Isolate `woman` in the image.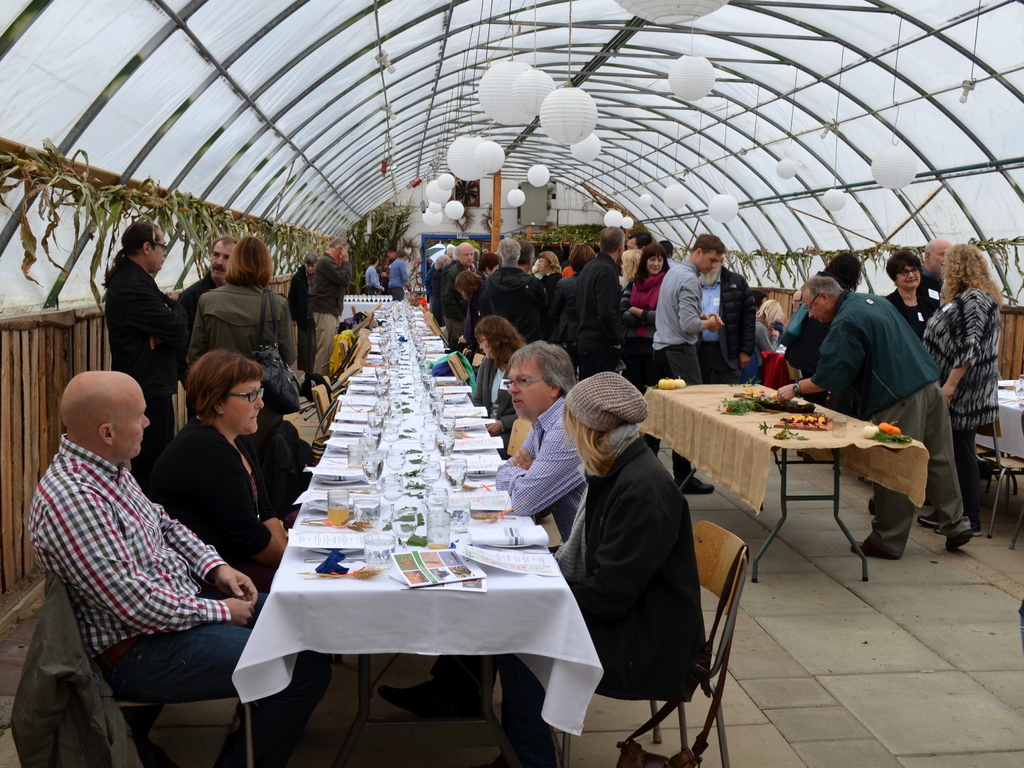
Isolated region: [x1=180, y1=236, x2=294, y2=486].
